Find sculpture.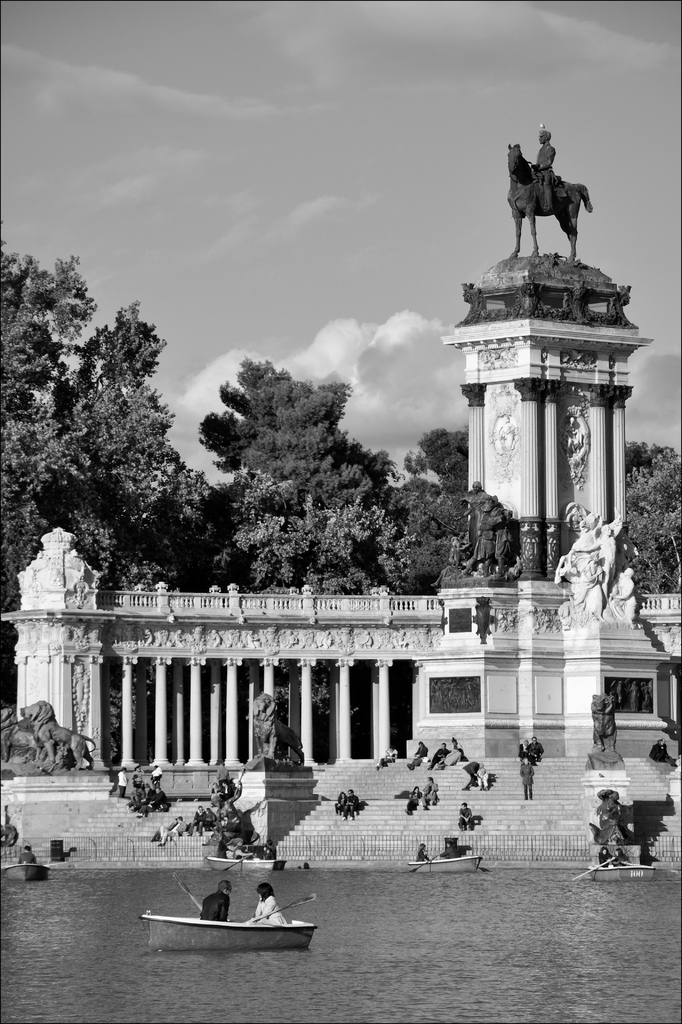
(230, 691, 314, 778).
